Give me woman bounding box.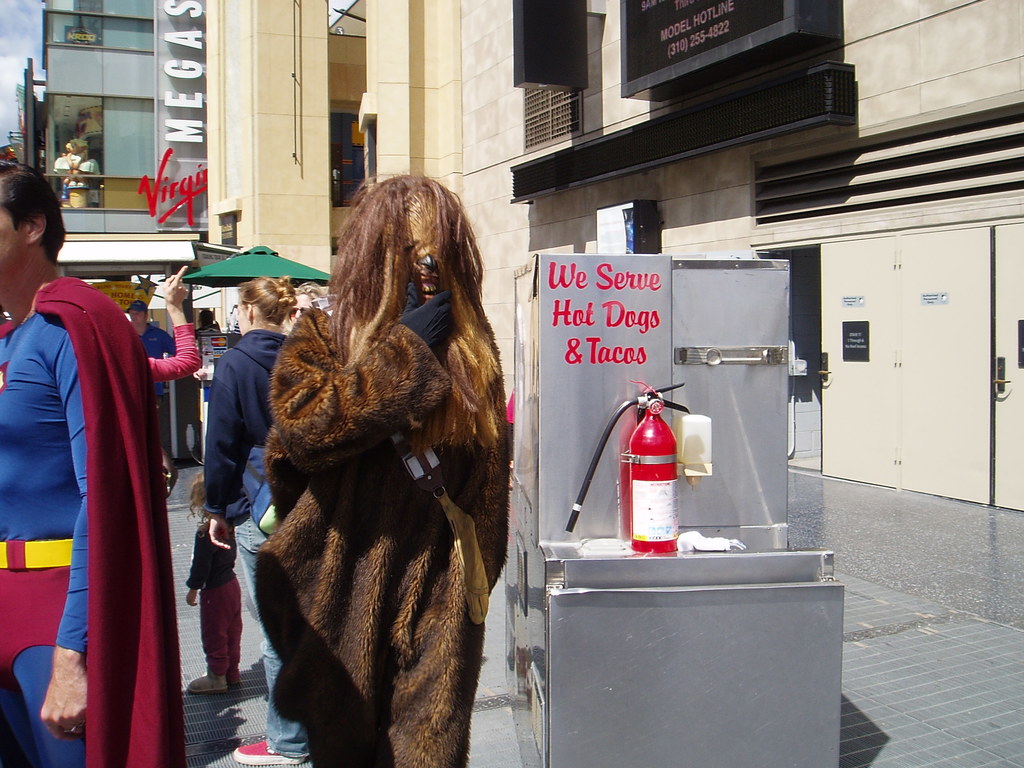
202 276 298 762.
